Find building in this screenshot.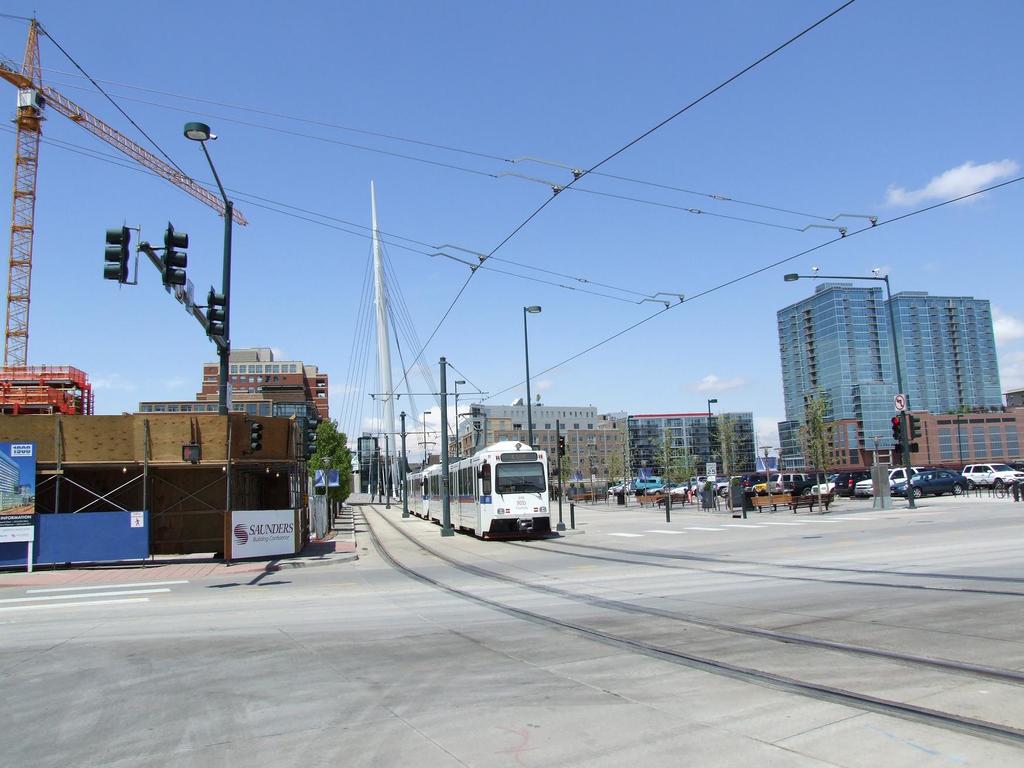
The bounding box for building is Rect(449, 404, 625, 494).
